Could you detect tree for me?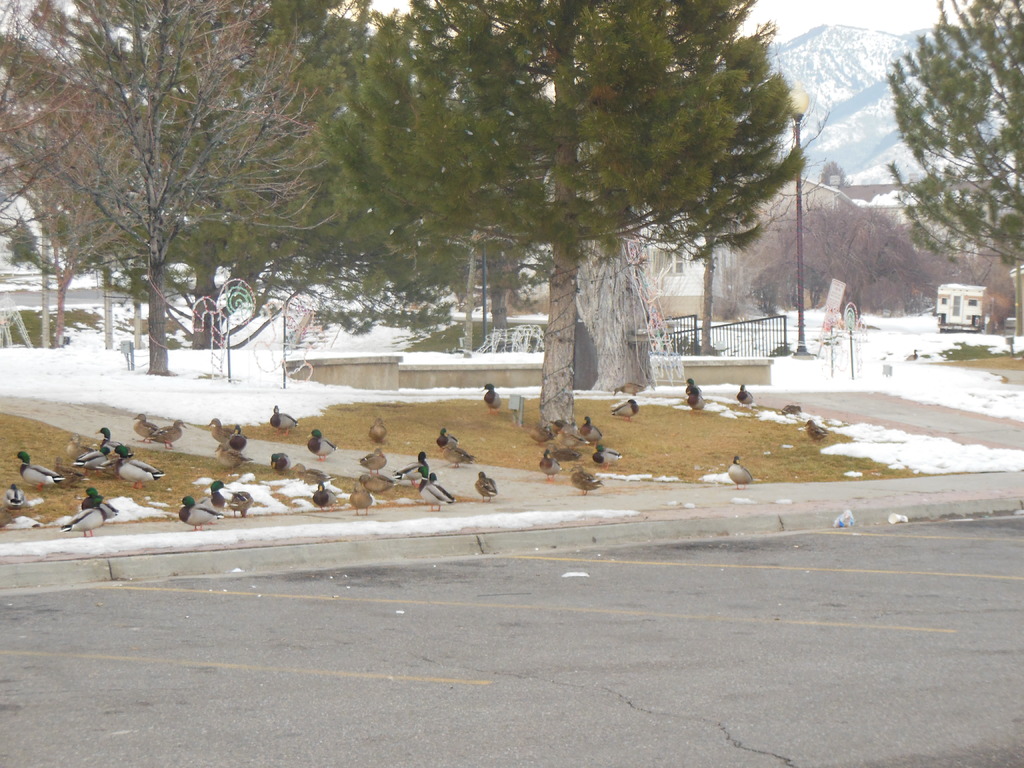
Detection result: 879/0/1023/282.
